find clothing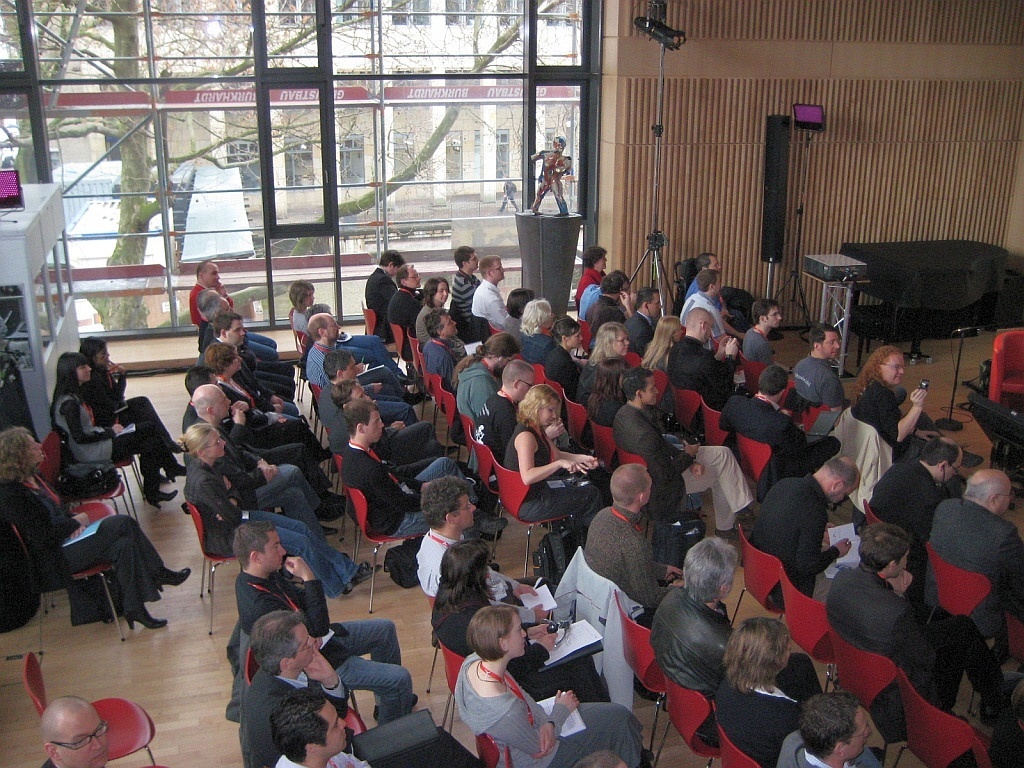
x1=41 y1=755 x2=56 y2=767
